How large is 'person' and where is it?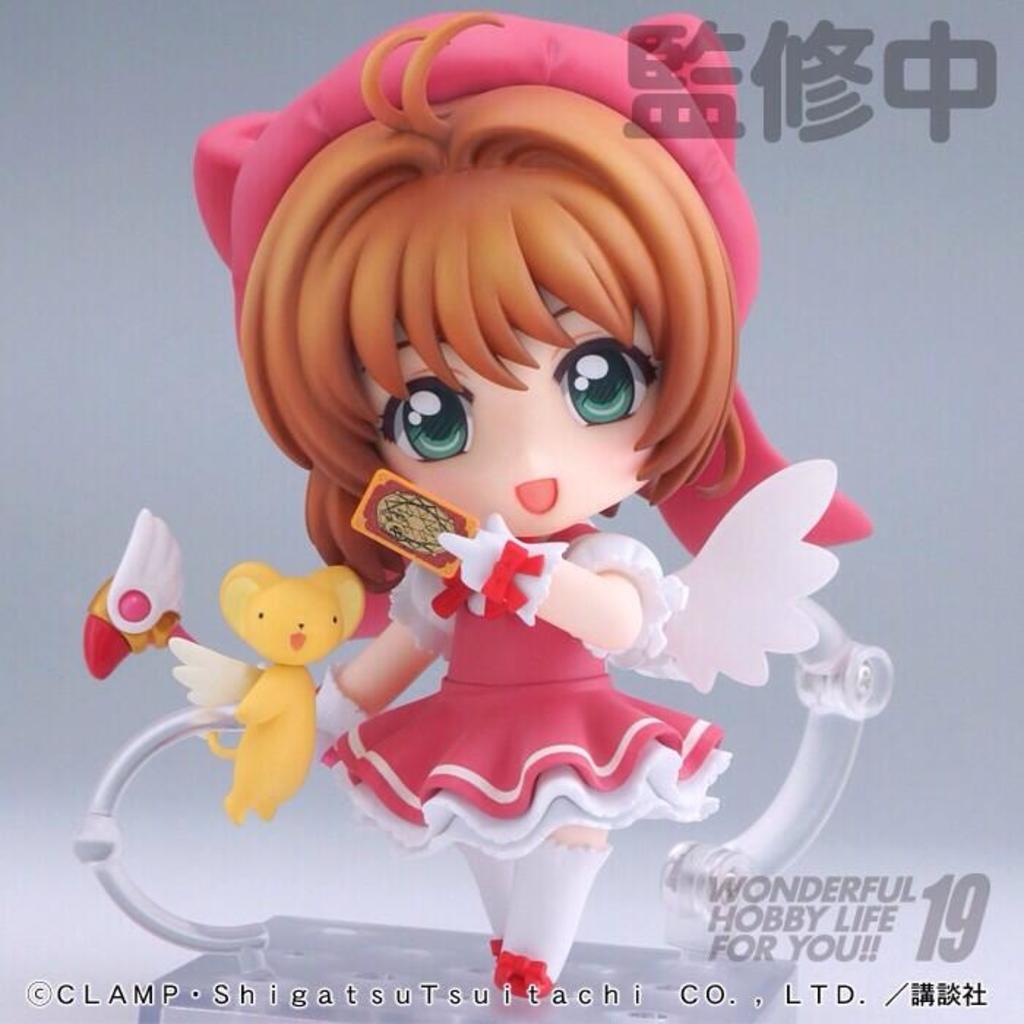
Bounding box: <region>173, 6, 838, 989</region>.
